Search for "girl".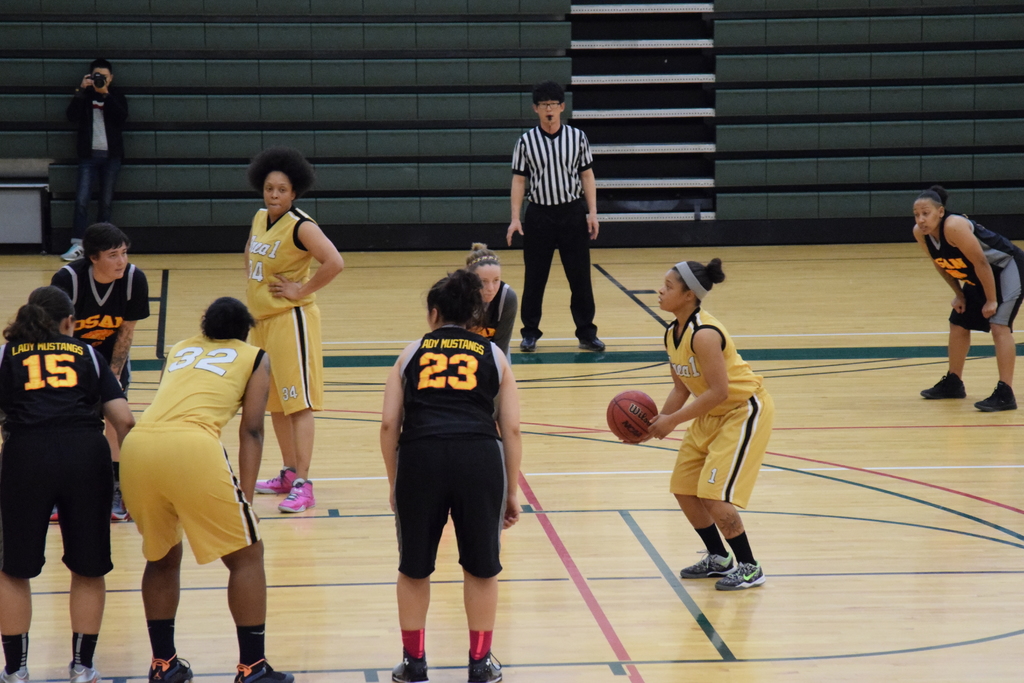
Found at [913, 188, 1023, 409].
